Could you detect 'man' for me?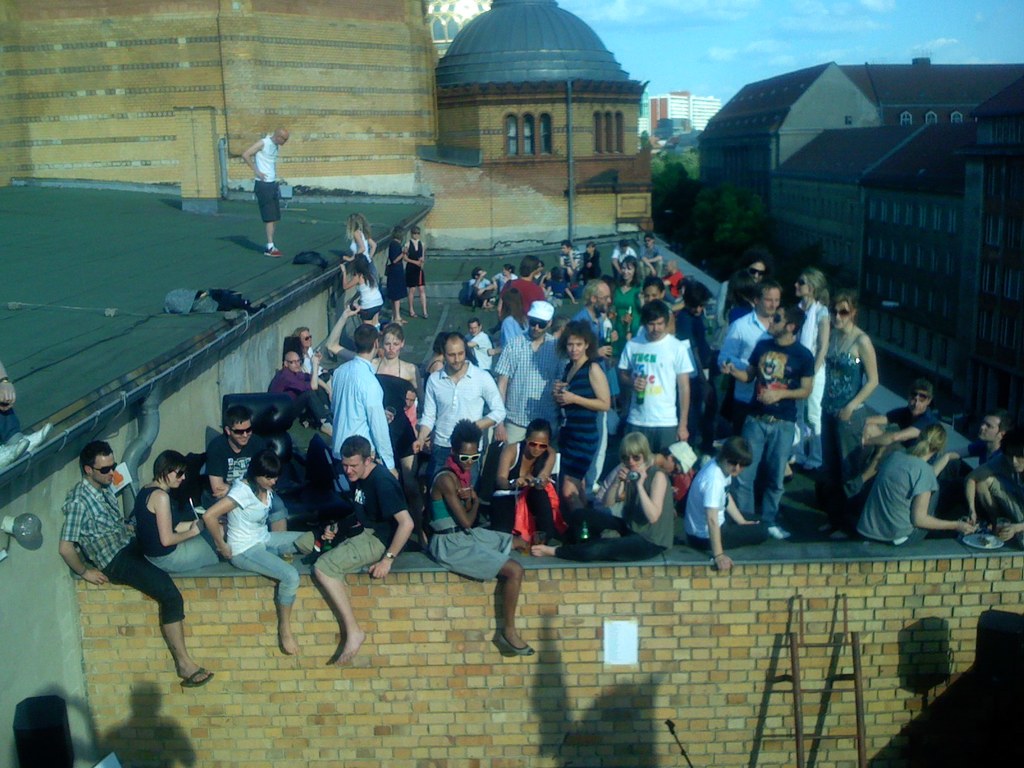
Detection result: bbox(675, 281, 722, 431).
